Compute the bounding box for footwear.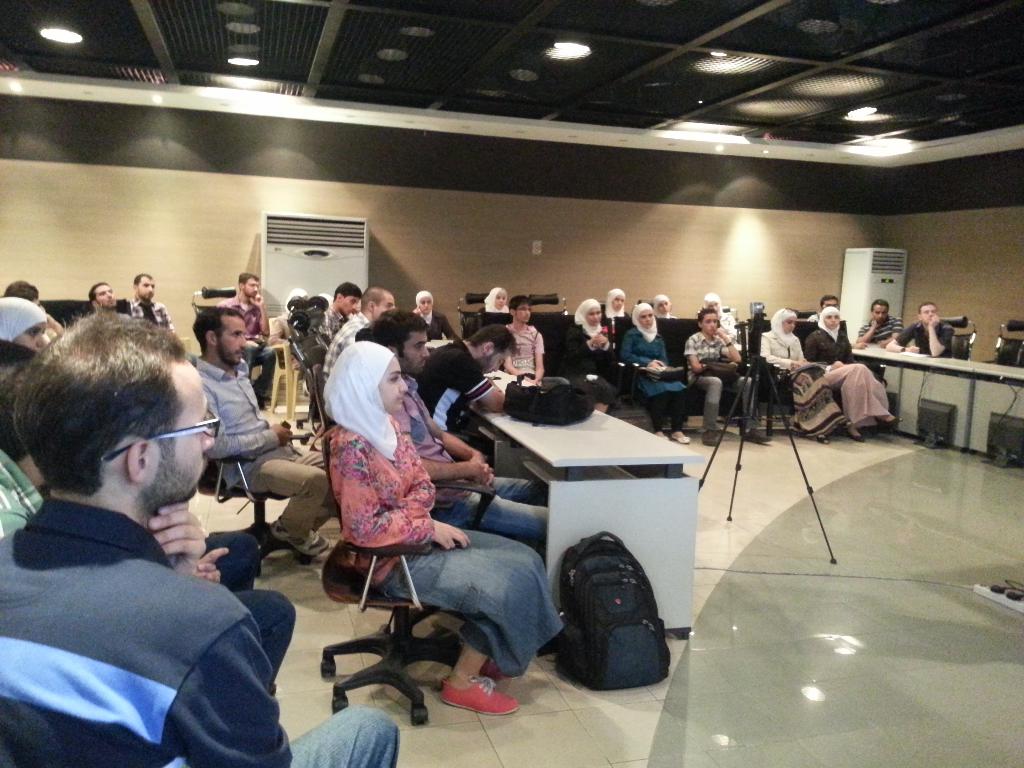
l=747, t=430, r=768, b=442.
